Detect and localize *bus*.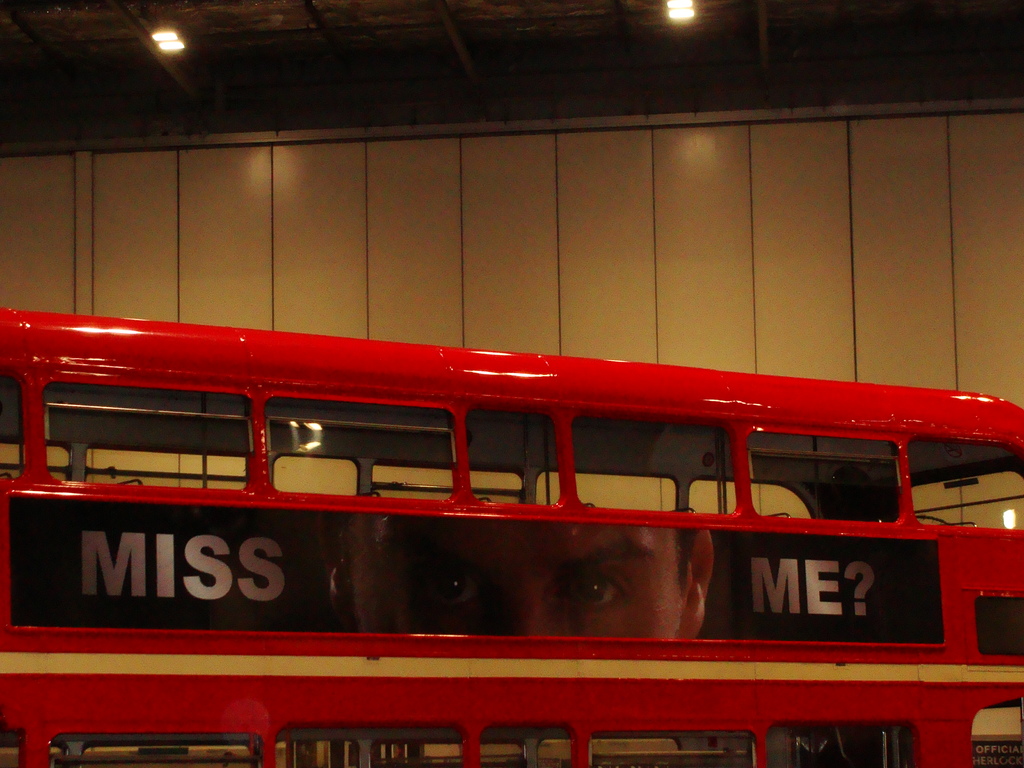
Localized at bbox=[0, 306, 1023, 767].
